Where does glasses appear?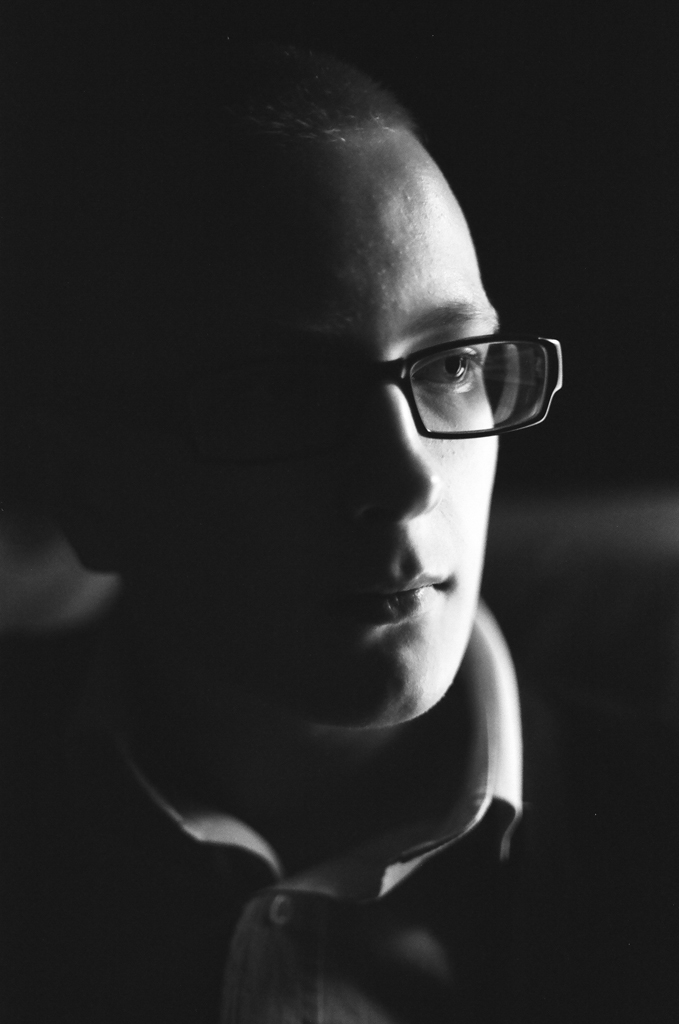
Appears at <region>360, 330, 564, 440</region>.
